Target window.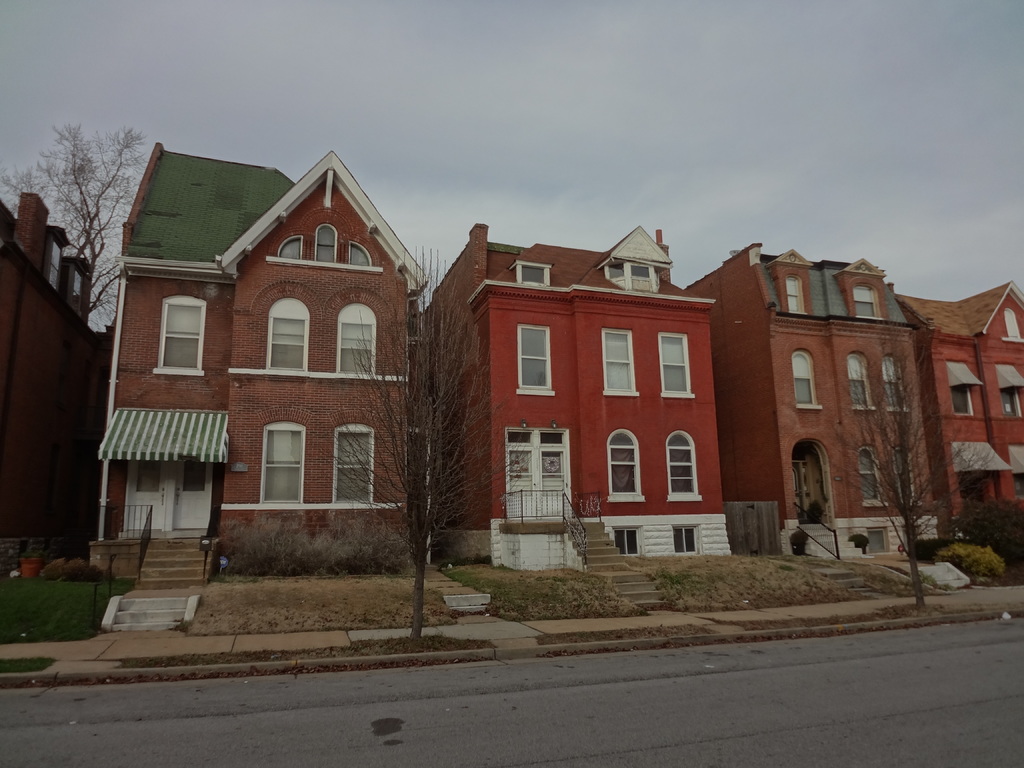
Target region: (x1=269, y1=300, x2=310, y2=371).
